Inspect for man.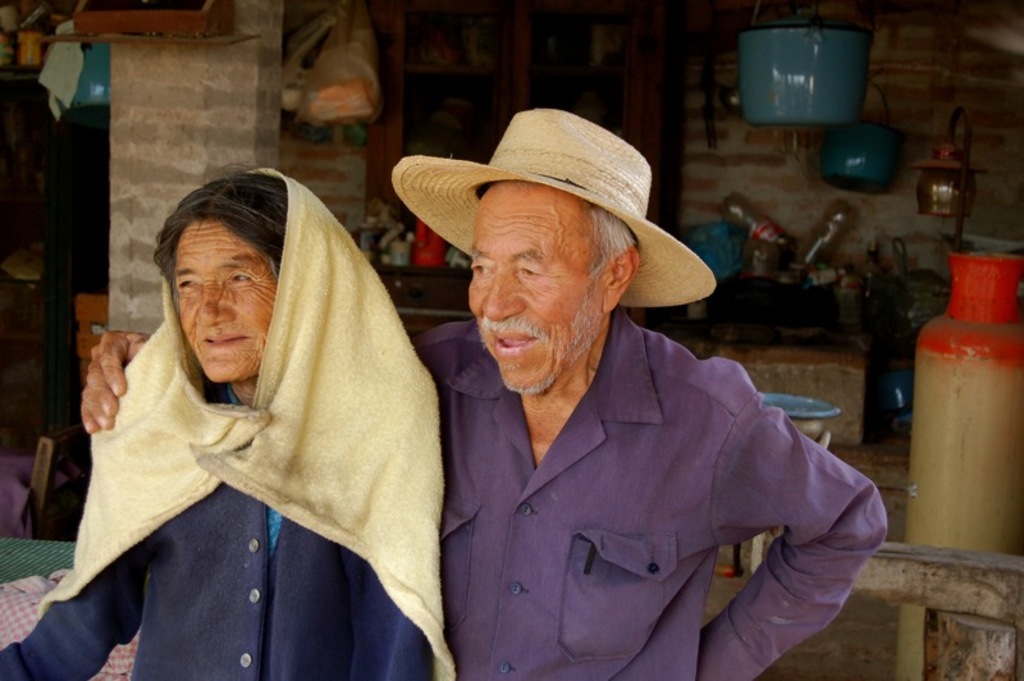
Inspection: (left=86, top=101, right=883, bottom=680).
